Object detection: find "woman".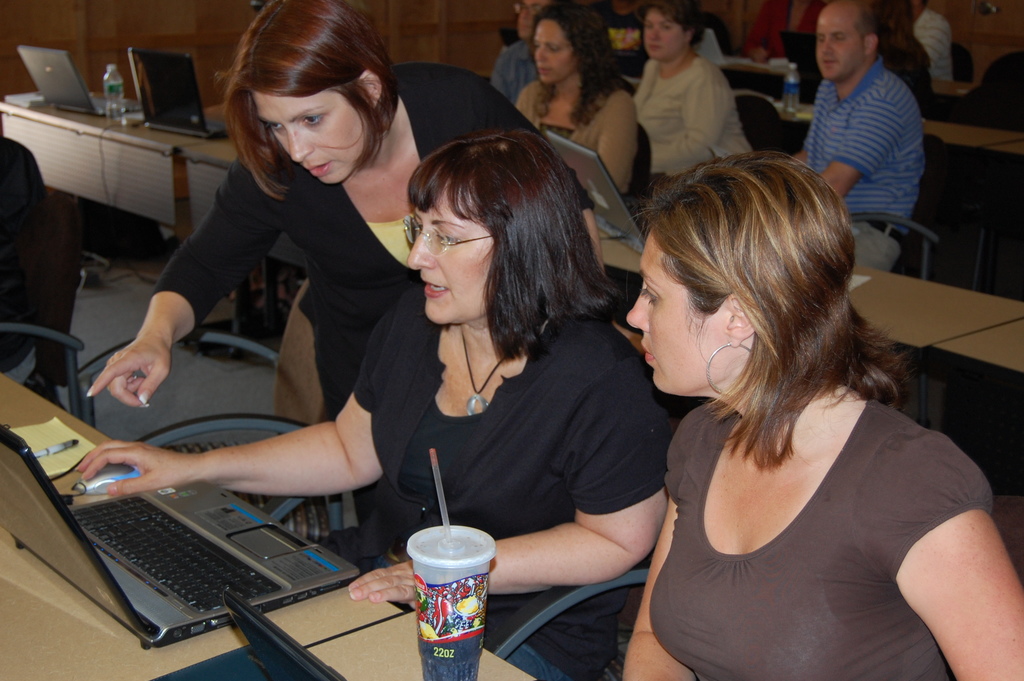
77 125 672 680.
